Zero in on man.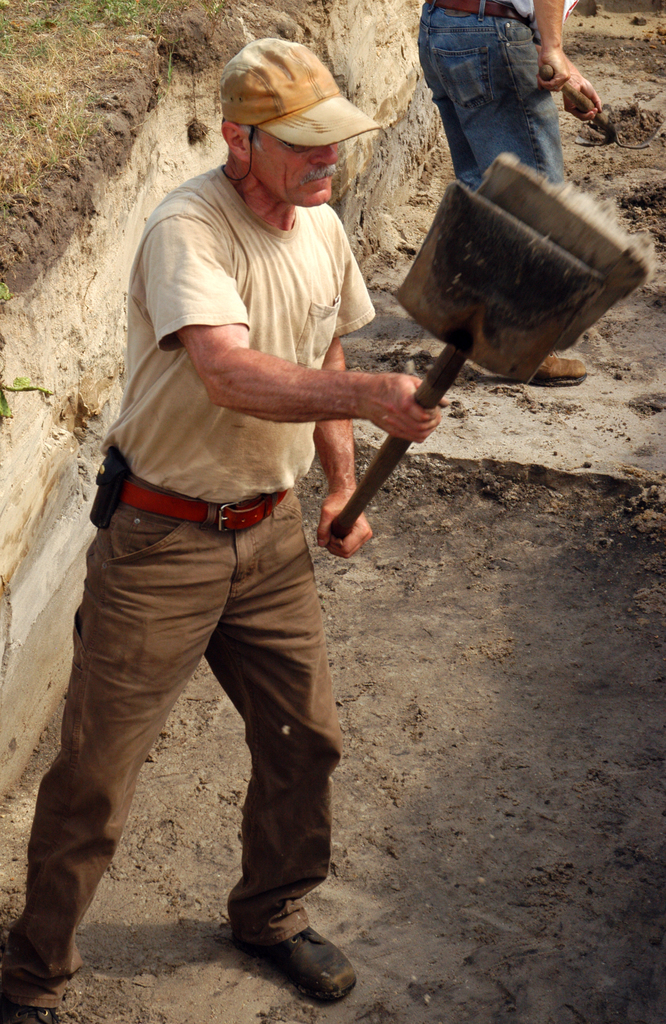
Zeroed in: detection(49, 29, 435, 982).
